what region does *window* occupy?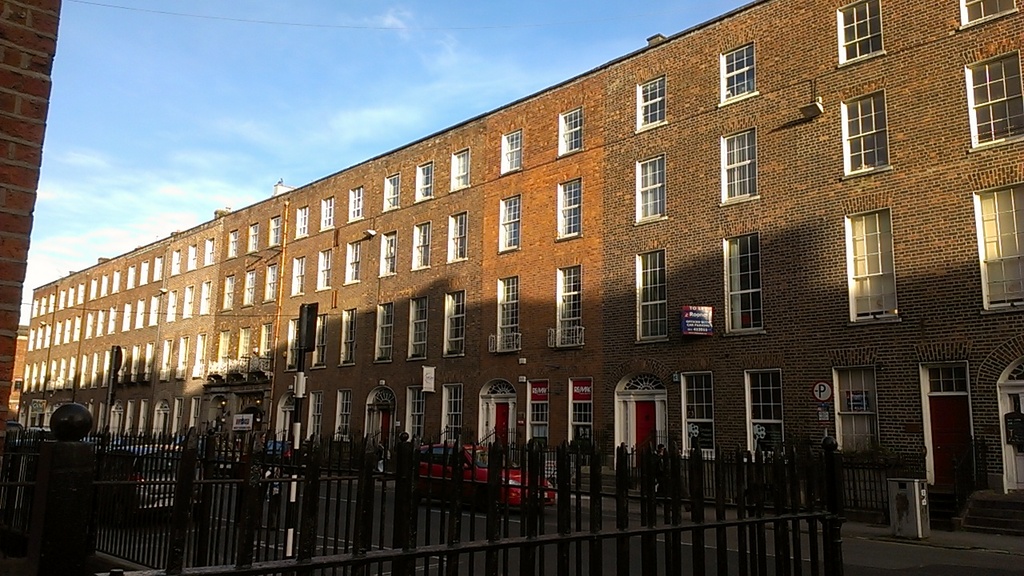
<bbox>446, 201, 481, 267</bbox>.
